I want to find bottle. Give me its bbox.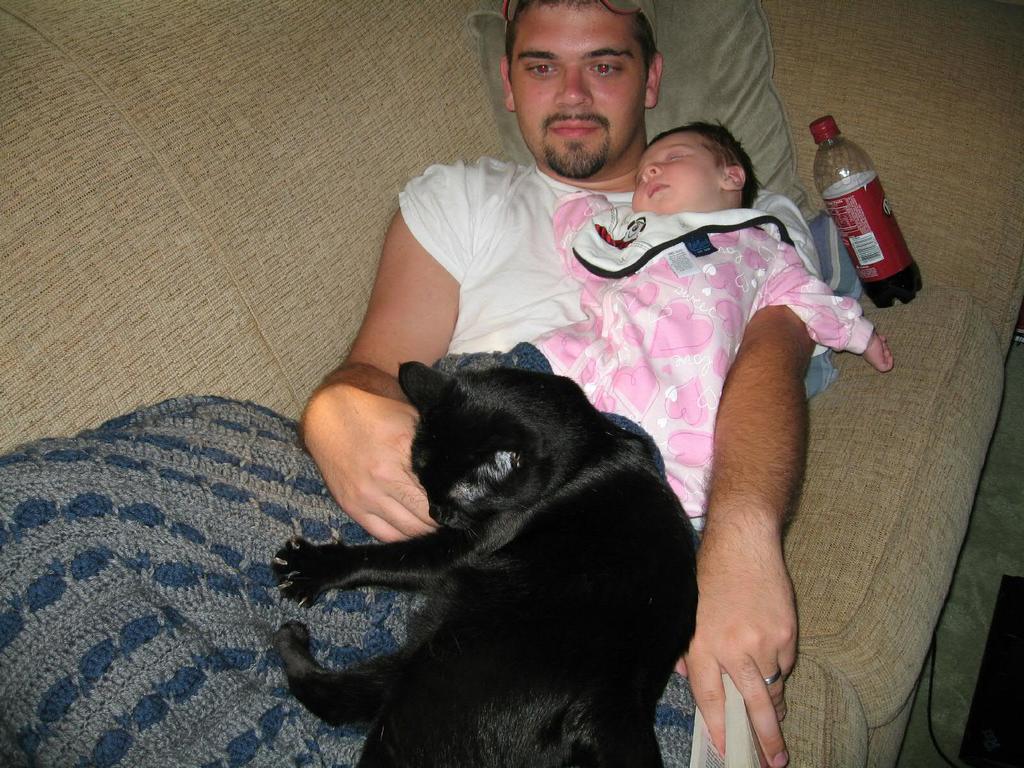
x1=801 y1=125 x2=911 y2=306.
